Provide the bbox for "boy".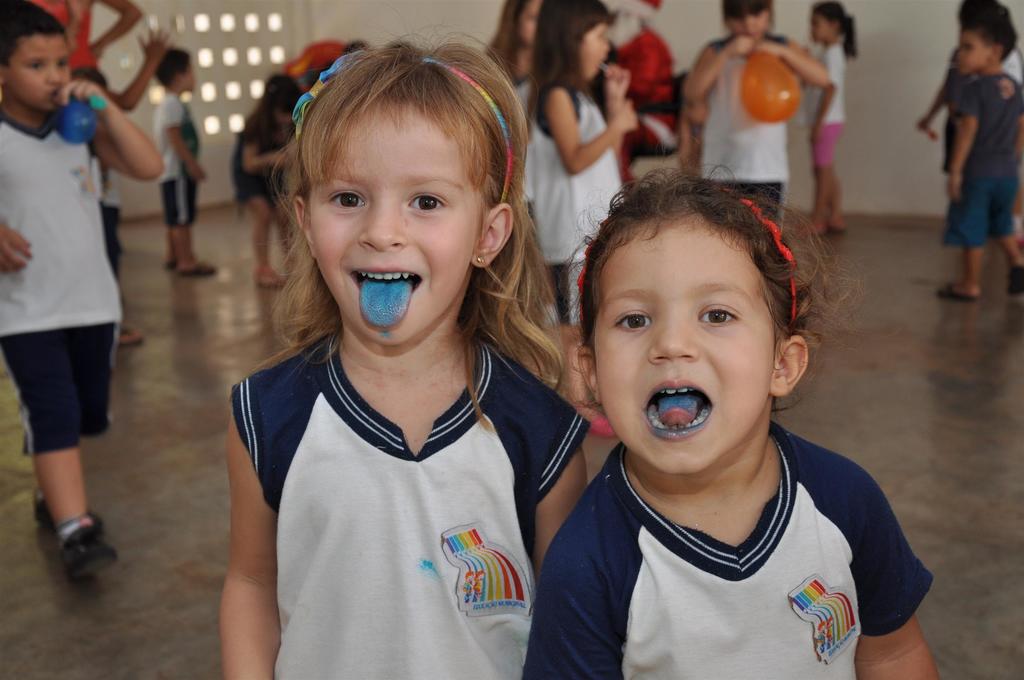
Rect(0, 12, 170, 576).
